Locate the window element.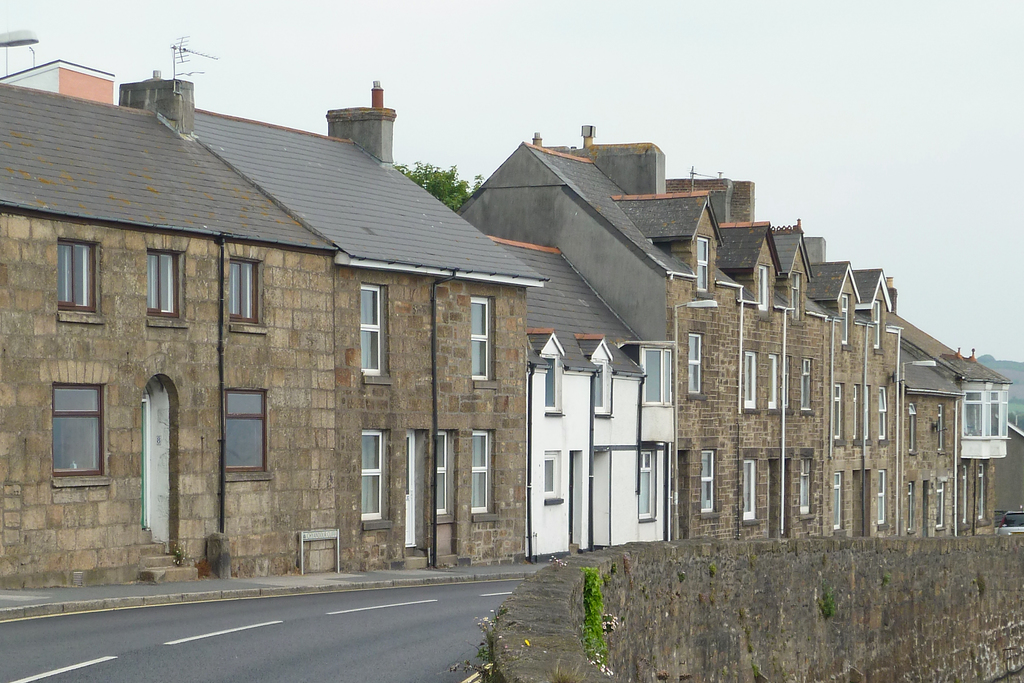
Element bbox: [left=801, top=459, right=817, bottom=518].
